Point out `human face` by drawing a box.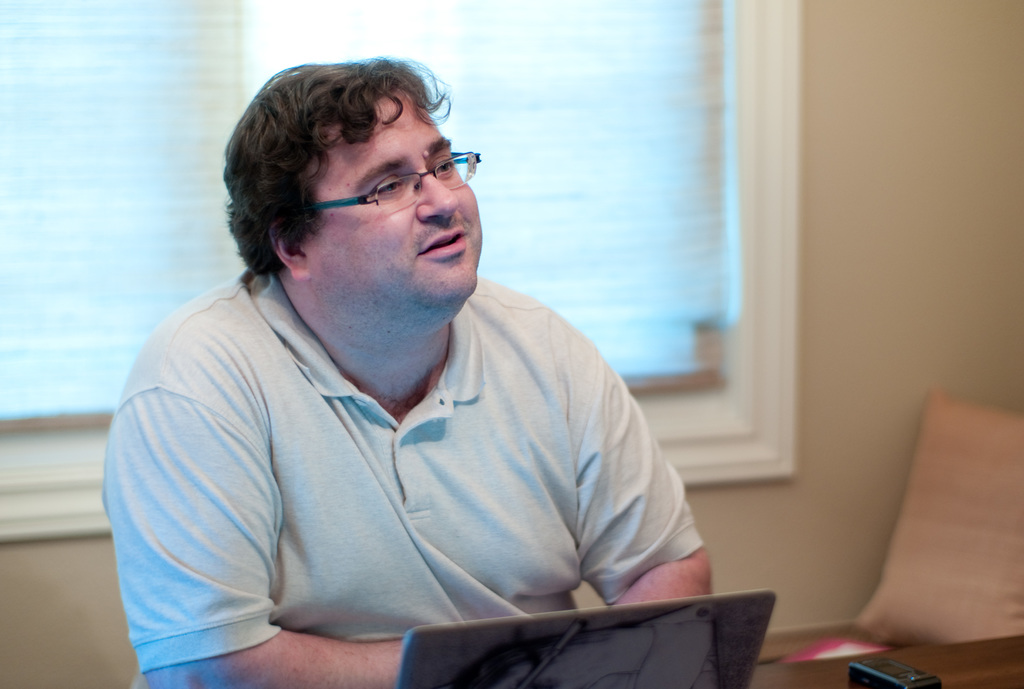
<box>300,82,479,302</box>.
